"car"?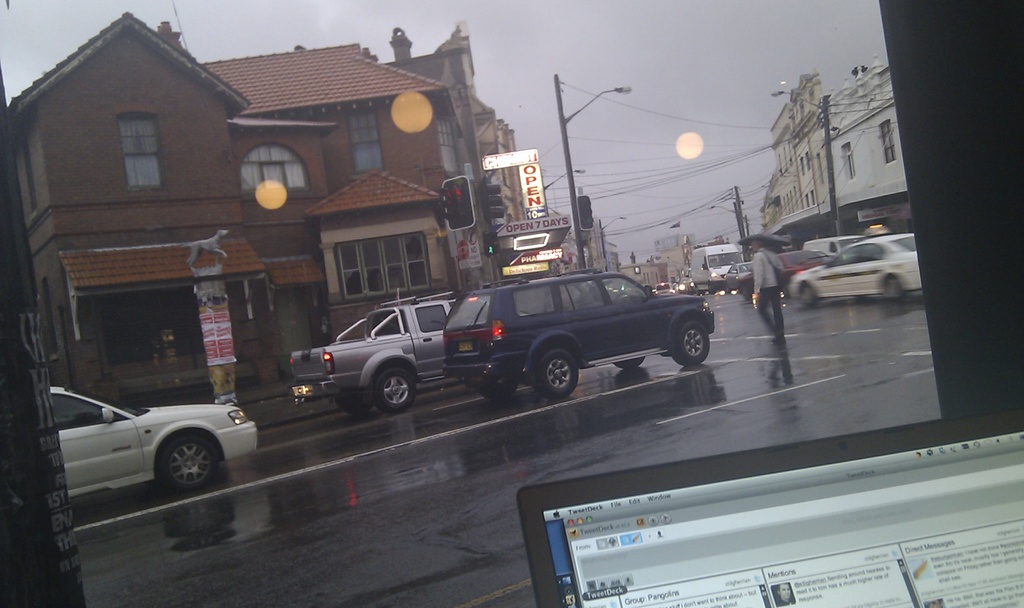
bbox=[654, 282, 673, 297]
